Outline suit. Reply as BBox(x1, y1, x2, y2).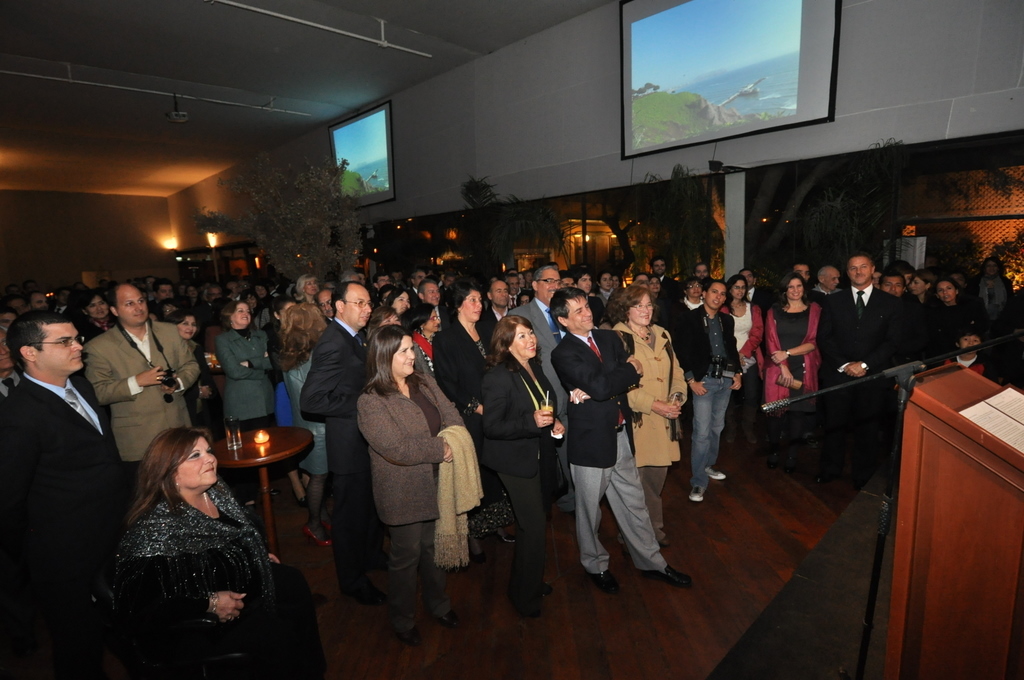
BBox(484, 306, 514, 329).
